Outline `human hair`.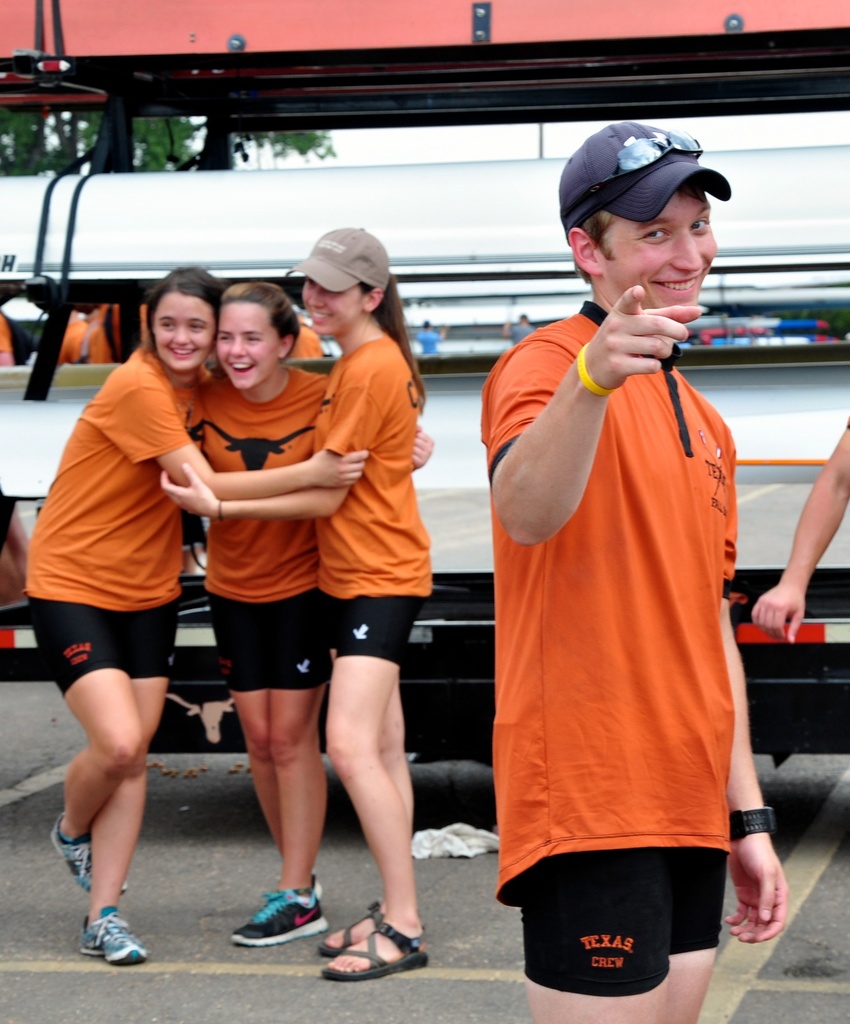
Outline: box=[144, 262, 224, 354].
